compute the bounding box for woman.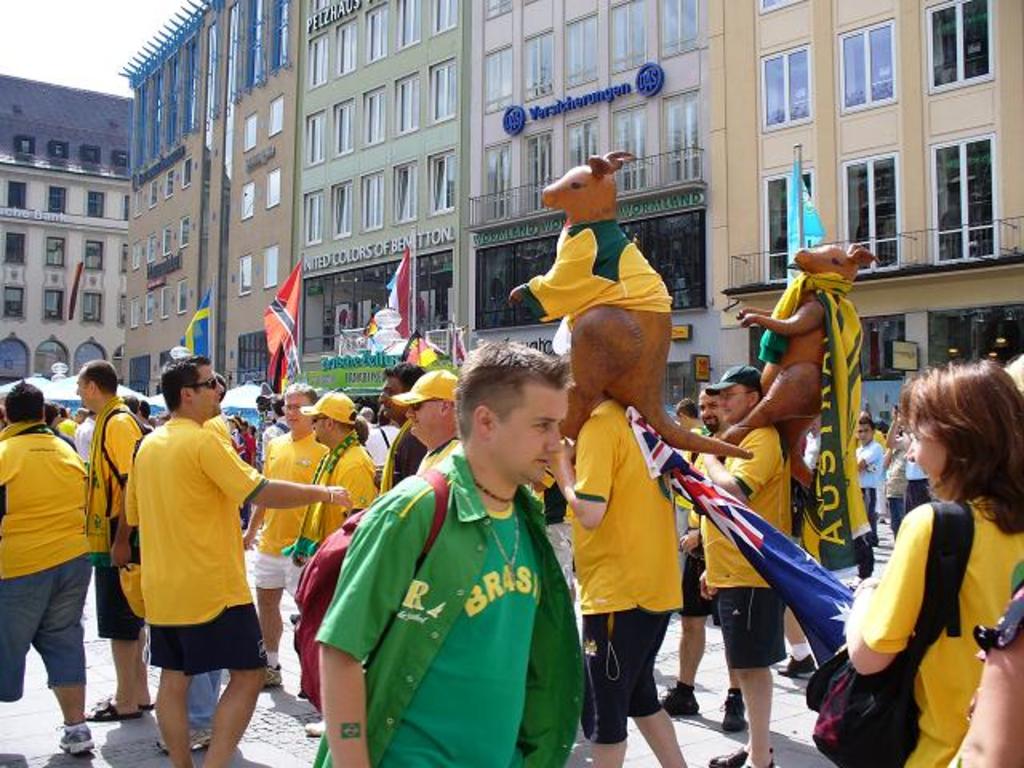
{"left": 952, "top": 576, "right": 1022, "bottom": 766}.
